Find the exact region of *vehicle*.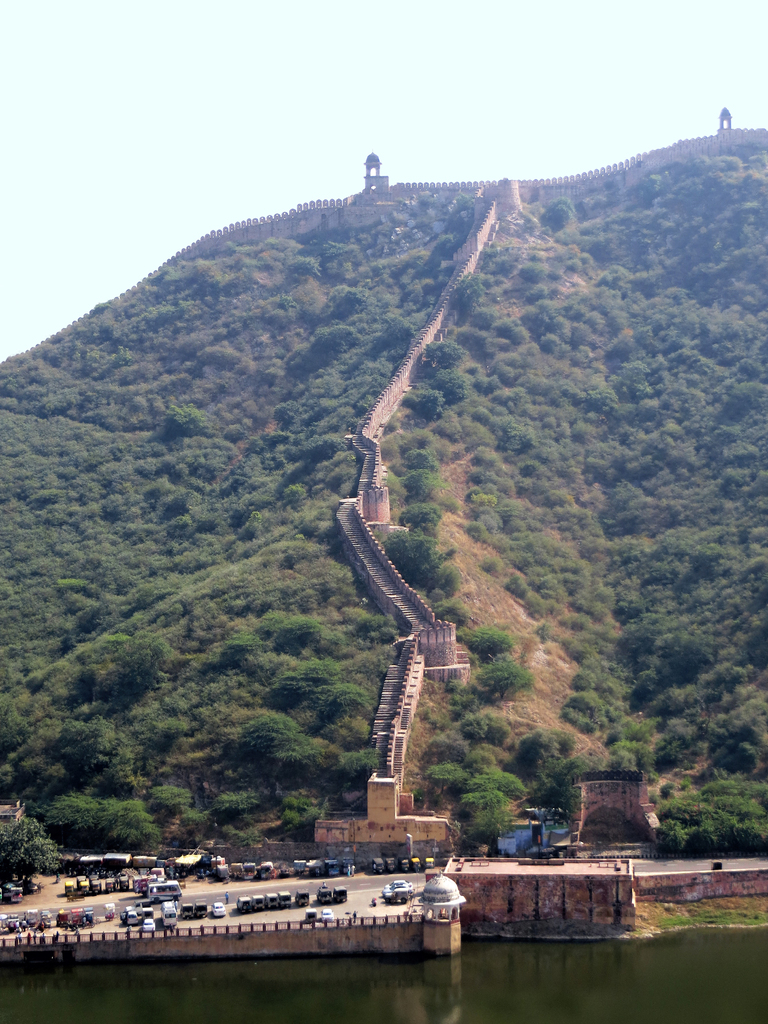
Exact region: [x1=332, y1=884, x2=349, y2=900].
